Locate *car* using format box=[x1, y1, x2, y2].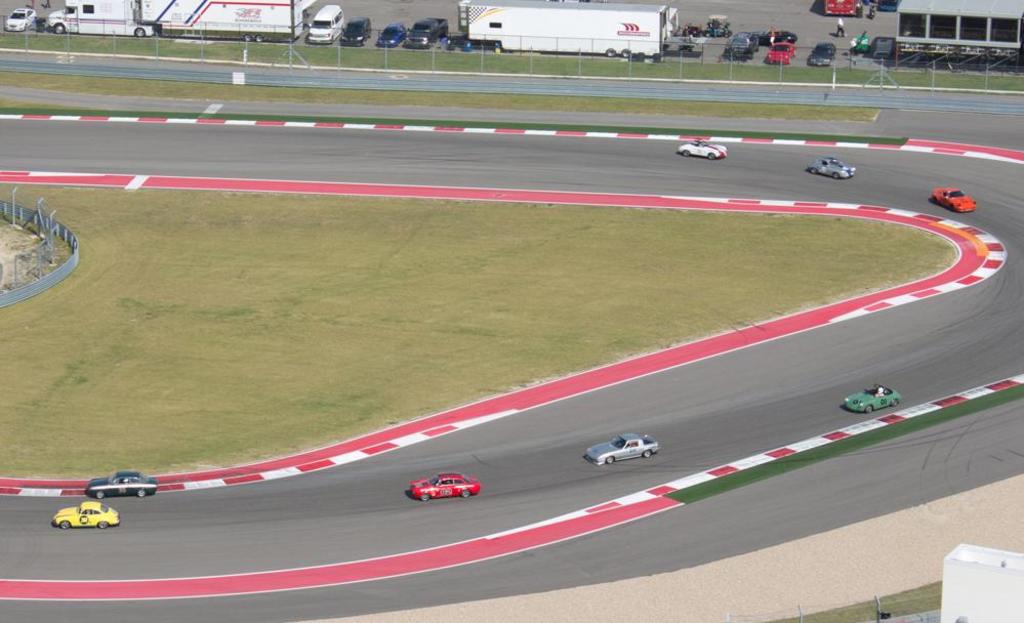
box=[3, 9, 38, 33].
